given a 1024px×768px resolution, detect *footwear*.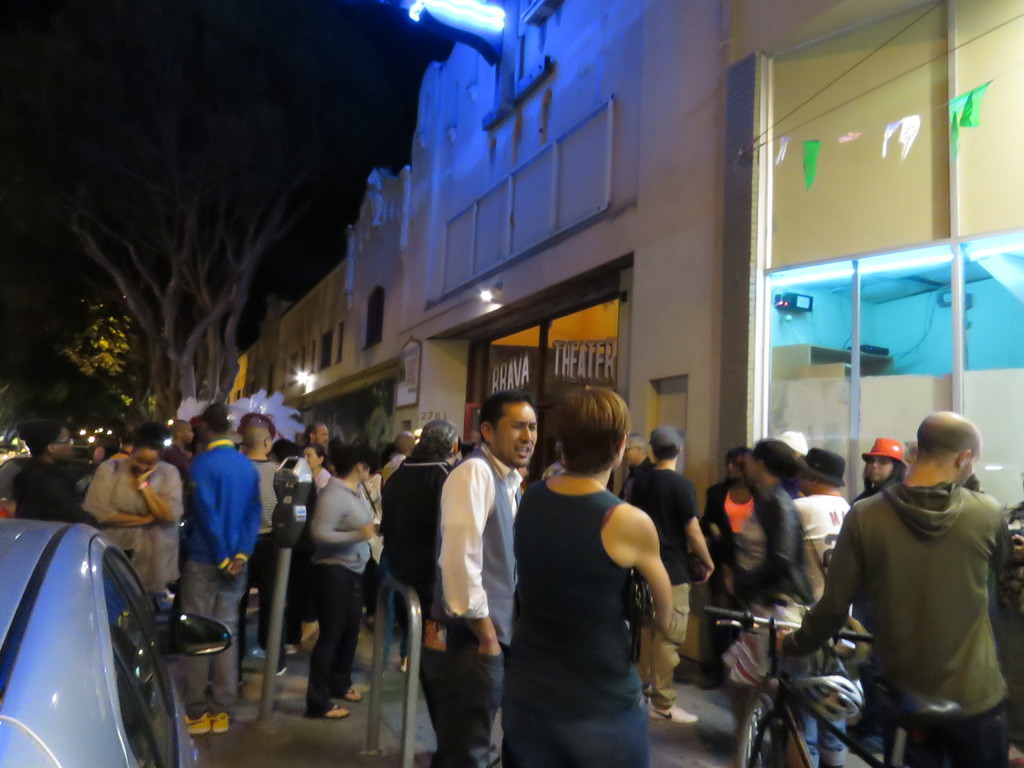
x1=210 y1=712 x2=228 y2=733.
